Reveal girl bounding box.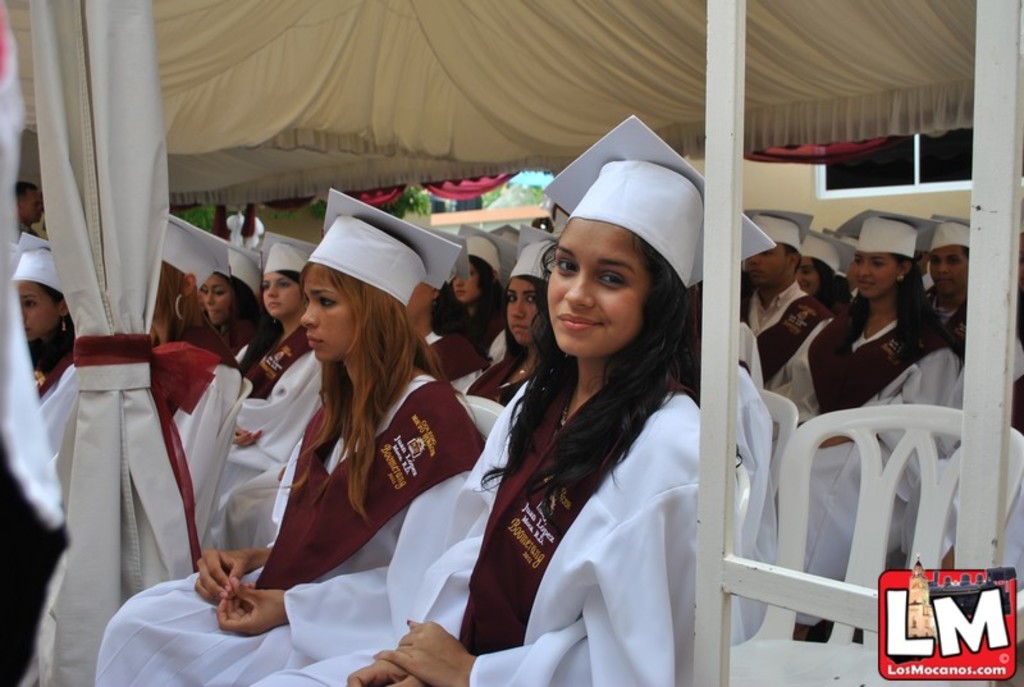
Revealed: crop(143, 196, 268, 503).
